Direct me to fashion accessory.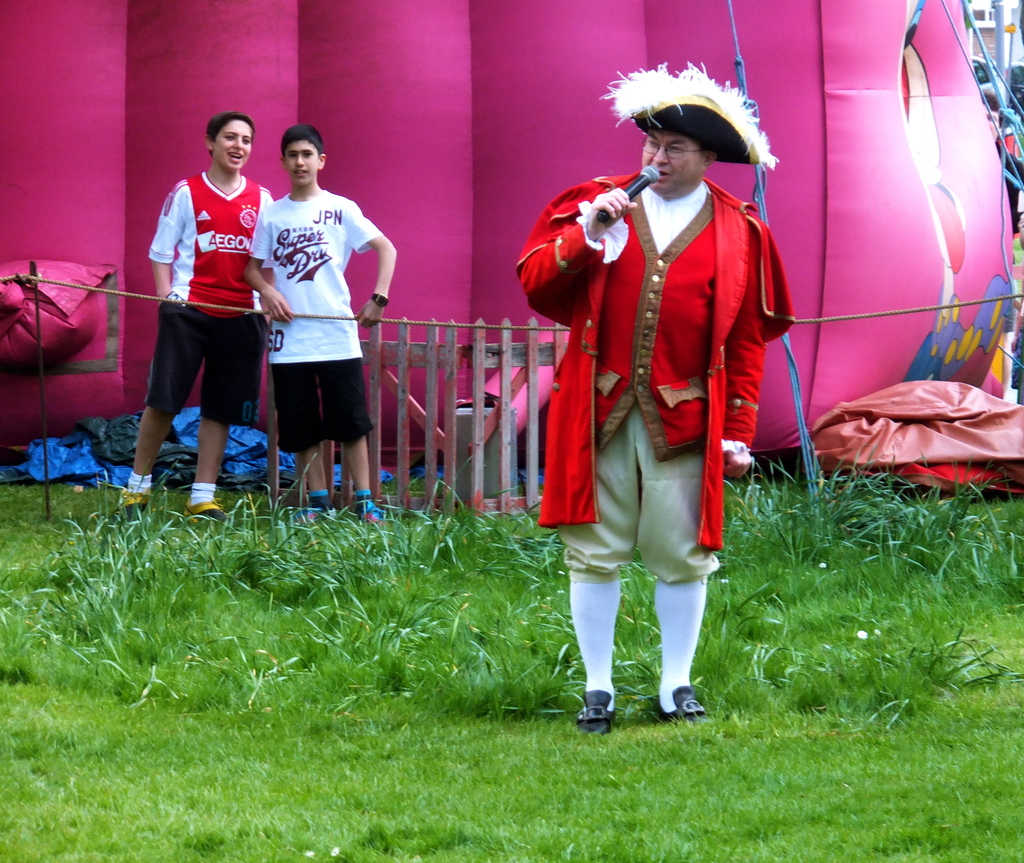
Direction: <region>370, 295, 392, 305</region>.
